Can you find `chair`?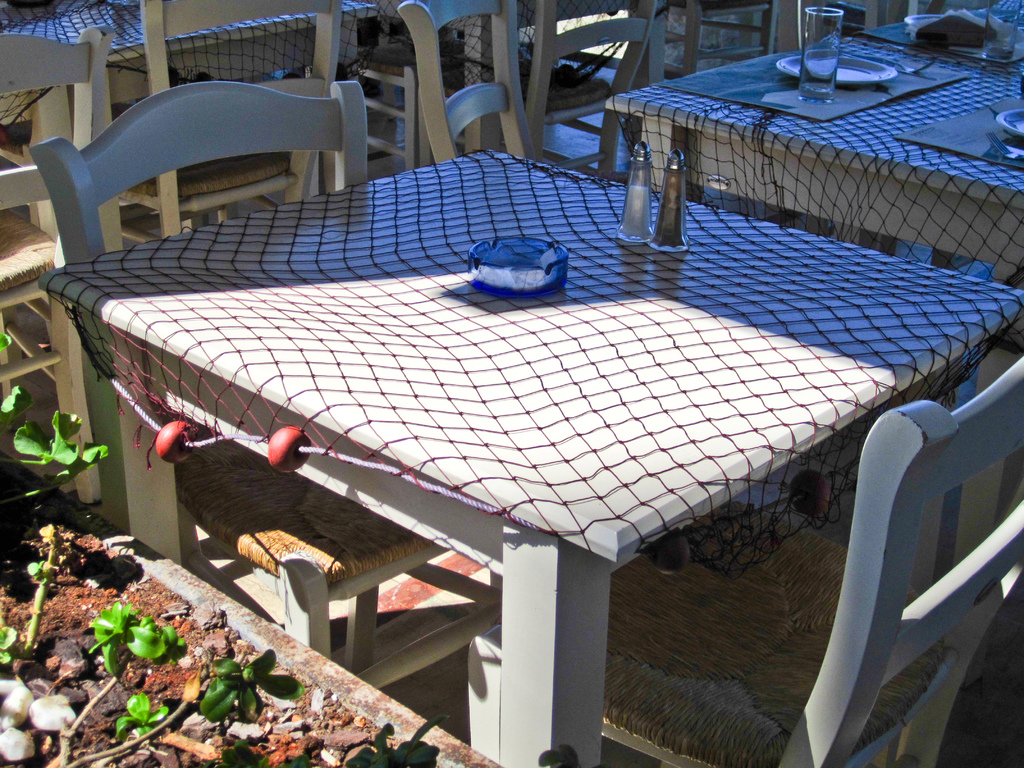
Yes, bounding box: (x1=0, y1=28, x2=123, y2=504).
